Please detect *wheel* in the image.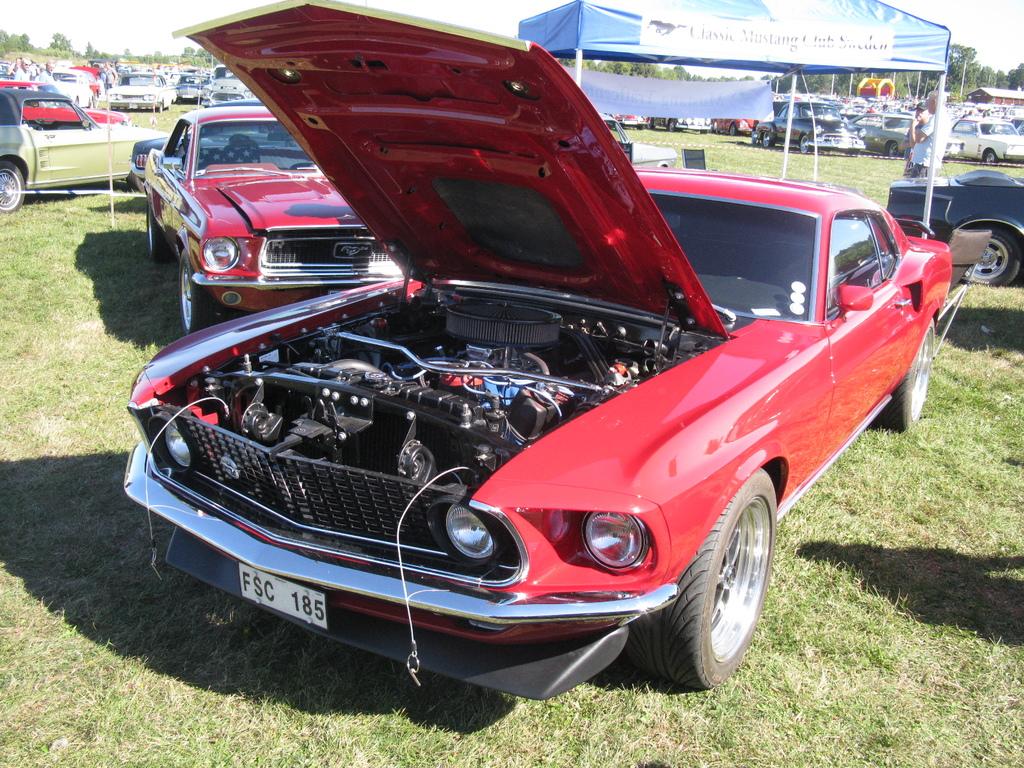
x1=728, y1=125, x2=735, y2=135.
